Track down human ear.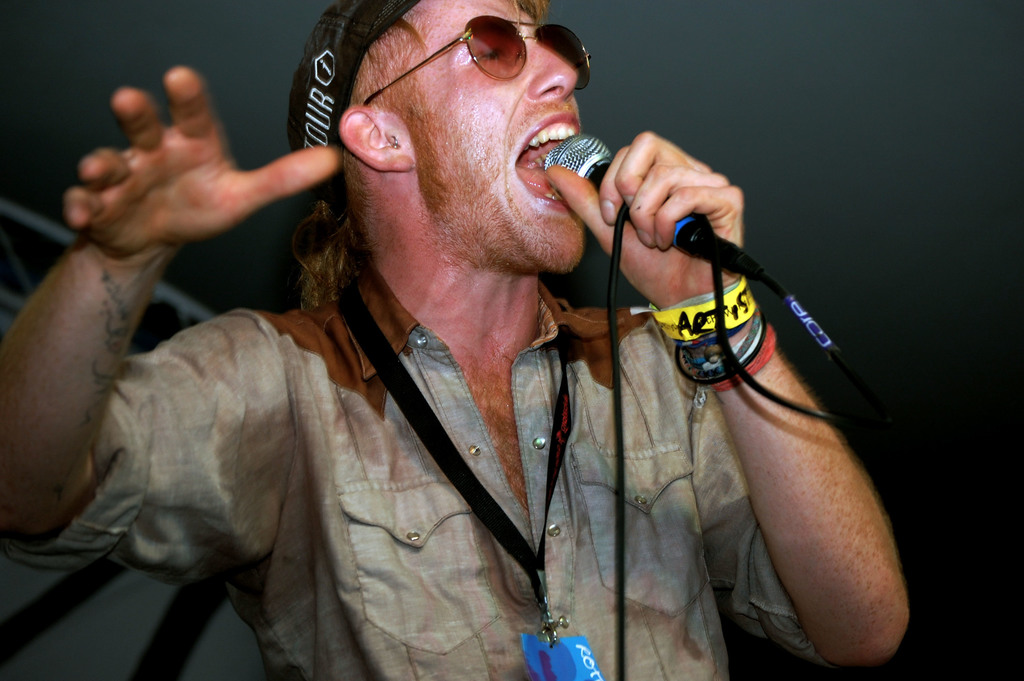
Tracked to <box>335,104,415,169</box>.
